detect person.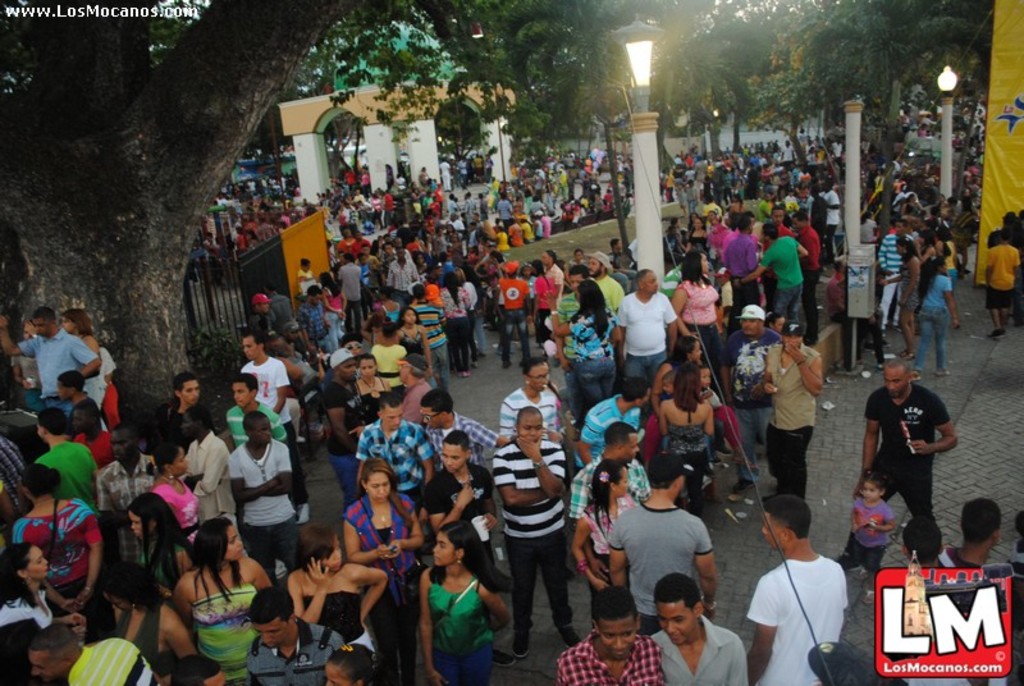
Detected at BBox(495, 402, 577, 649).
